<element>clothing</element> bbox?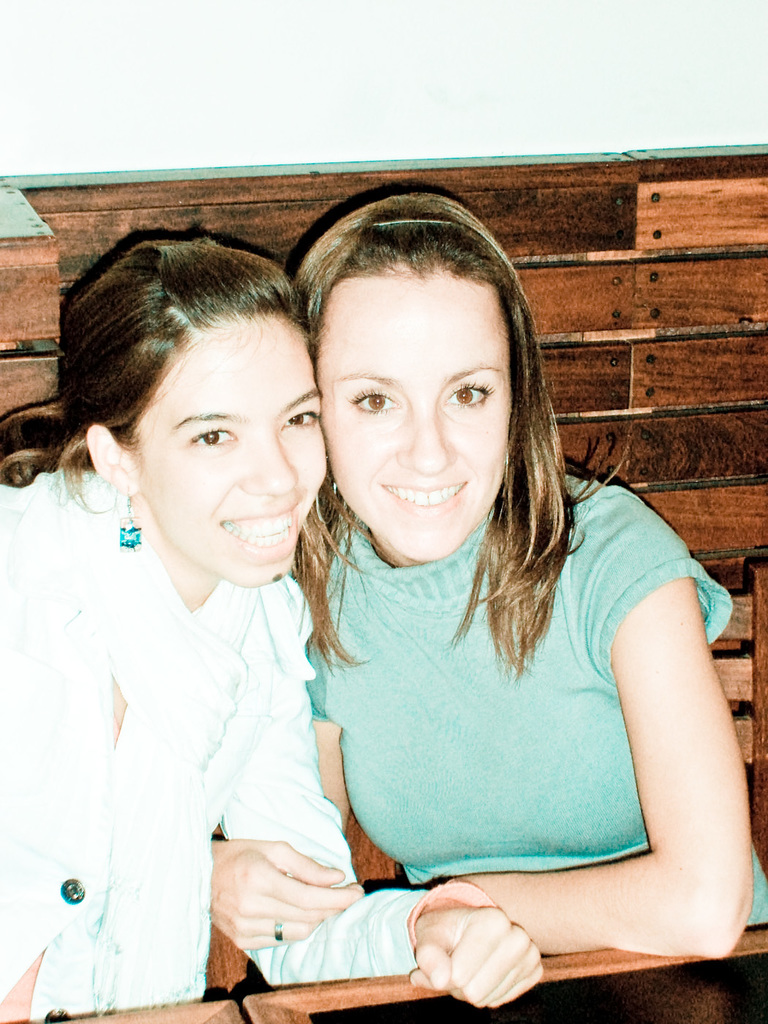
<bbox>323, 428, 721, 947</bbox>
